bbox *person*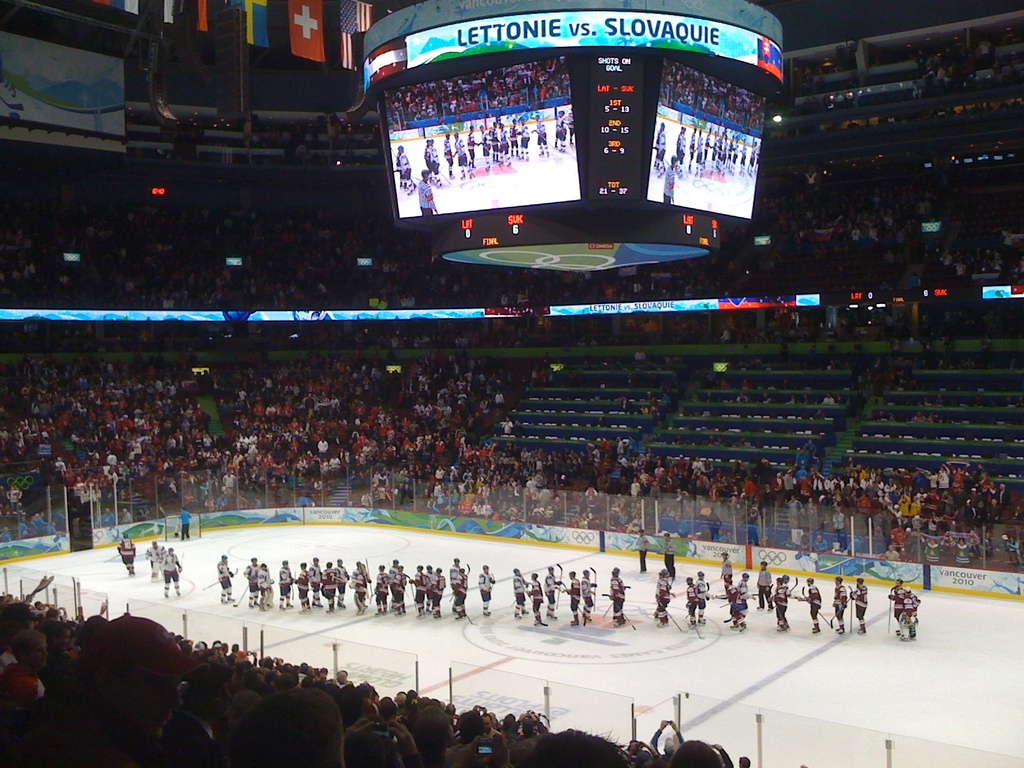
<region>394, 146, 414, 192</region>
